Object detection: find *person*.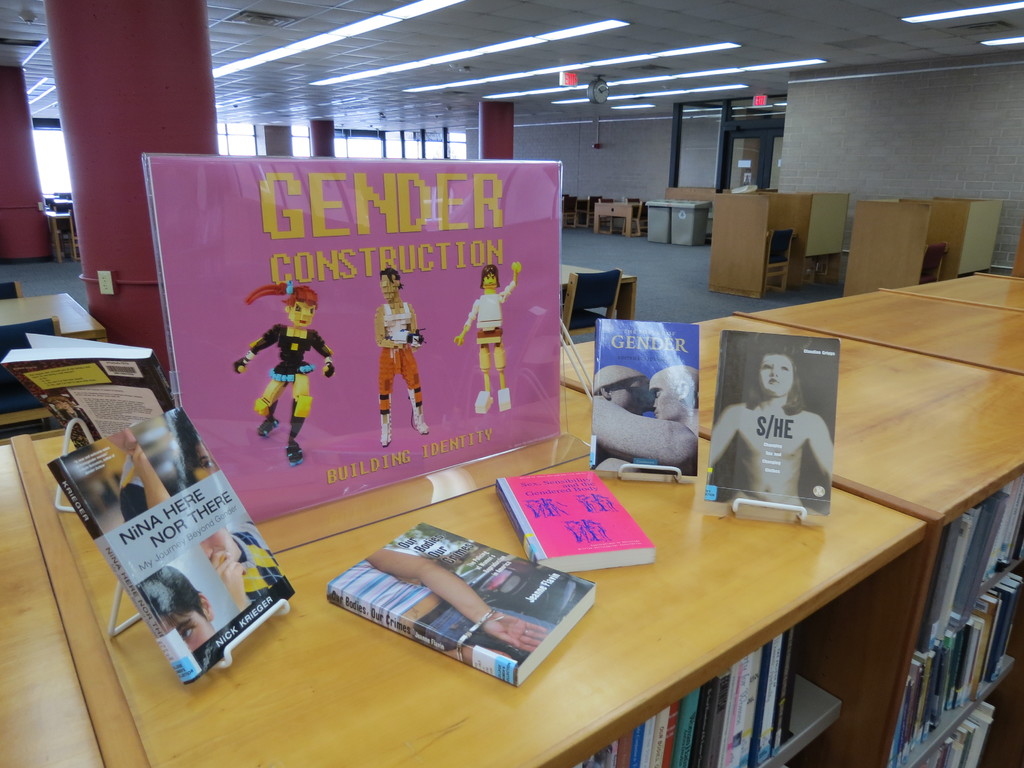
Rect(196, 527, 287, 610).
